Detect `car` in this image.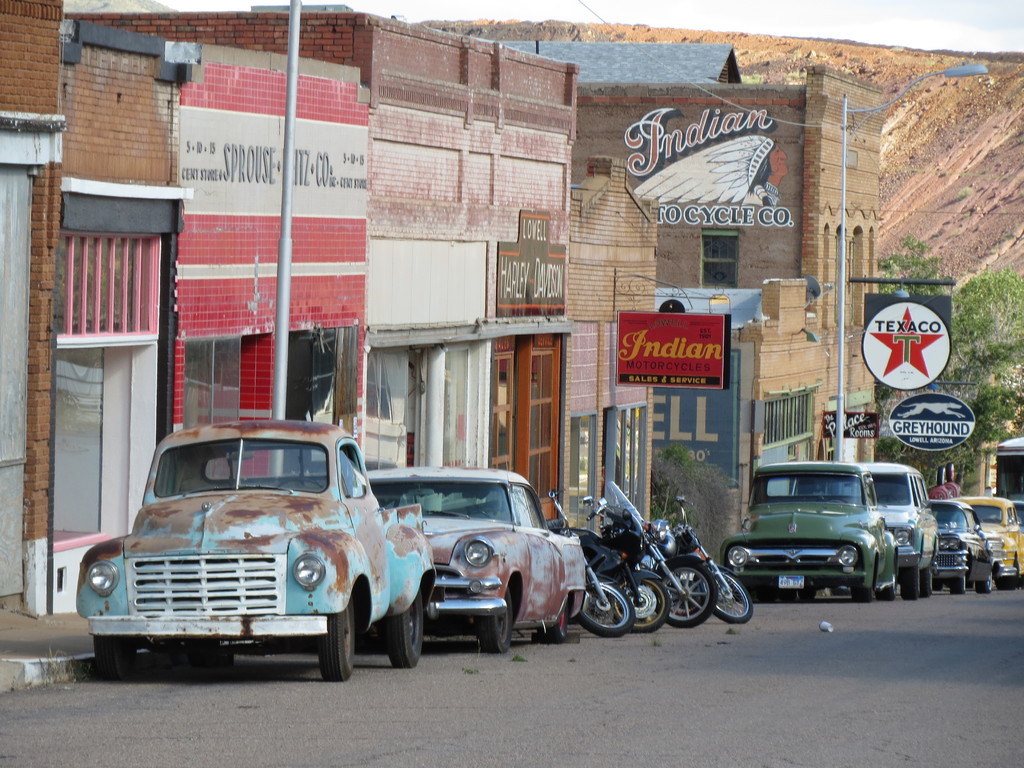
Detection: crop(924, 502, 991, 589).
